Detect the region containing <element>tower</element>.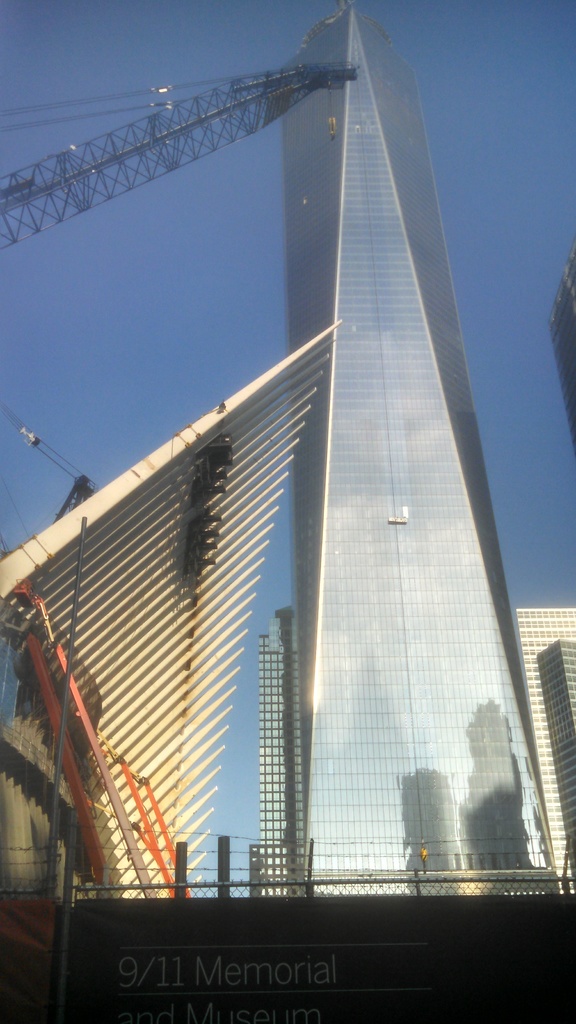
0/0/575/1018.
